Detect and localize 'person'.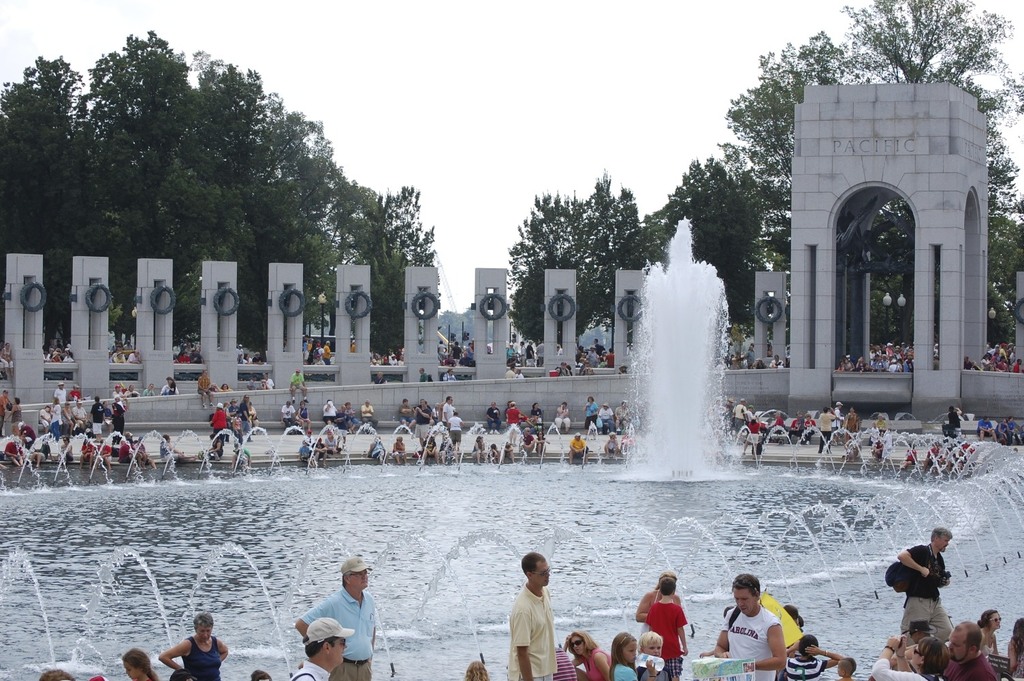
Localized at bbox(741, 412, 764, 456).
